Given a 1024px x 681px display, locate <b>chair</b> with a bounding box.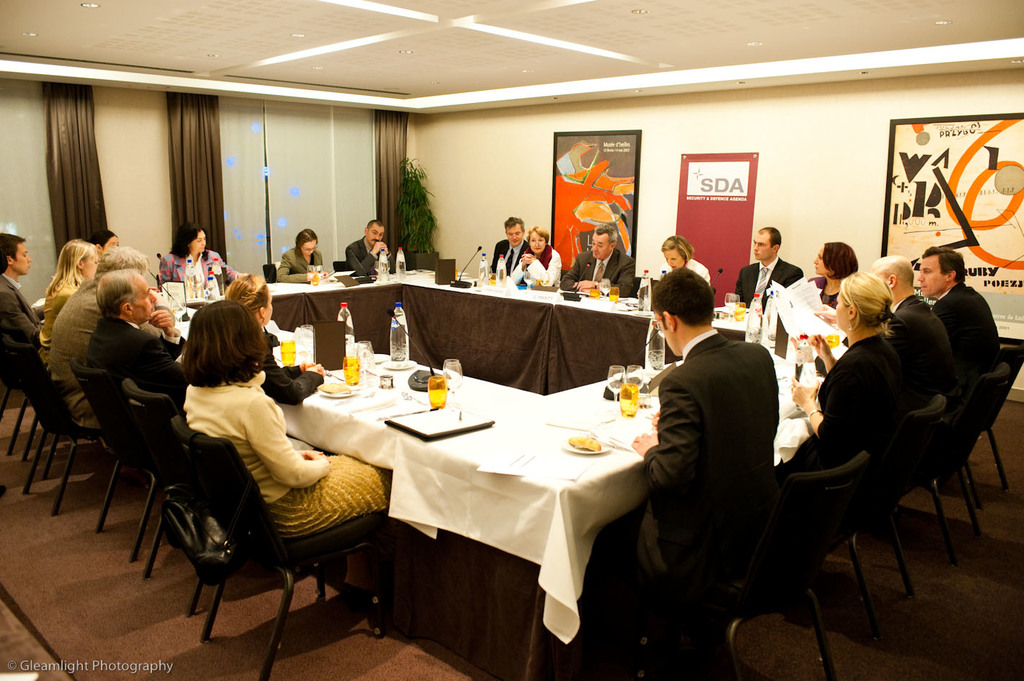
Located: select_region(259, 264, 283, 281).
